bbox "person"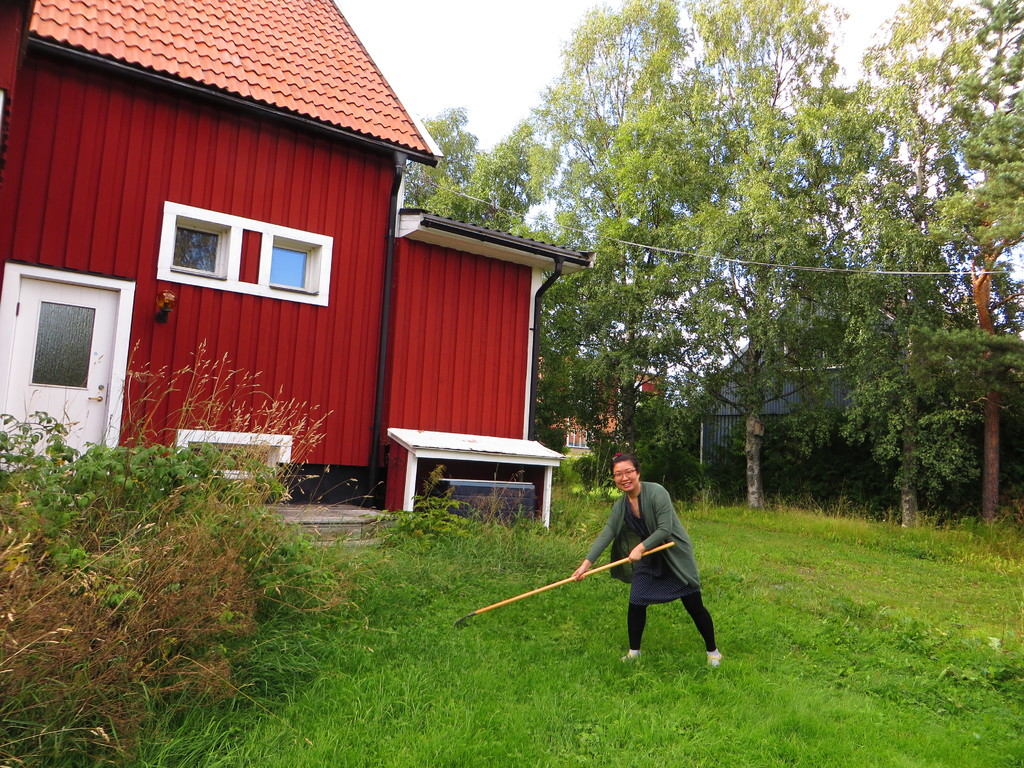
bbox(594, 450, 707, 678)
